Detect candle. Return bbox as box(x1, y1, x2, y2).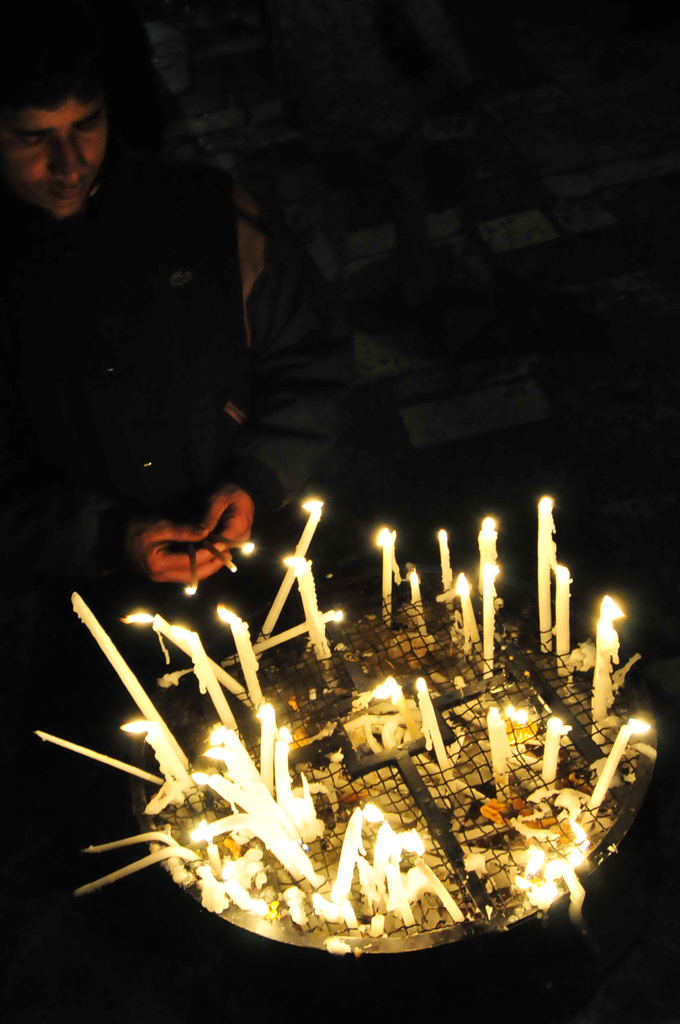
box(581, 719, 651, 825).
